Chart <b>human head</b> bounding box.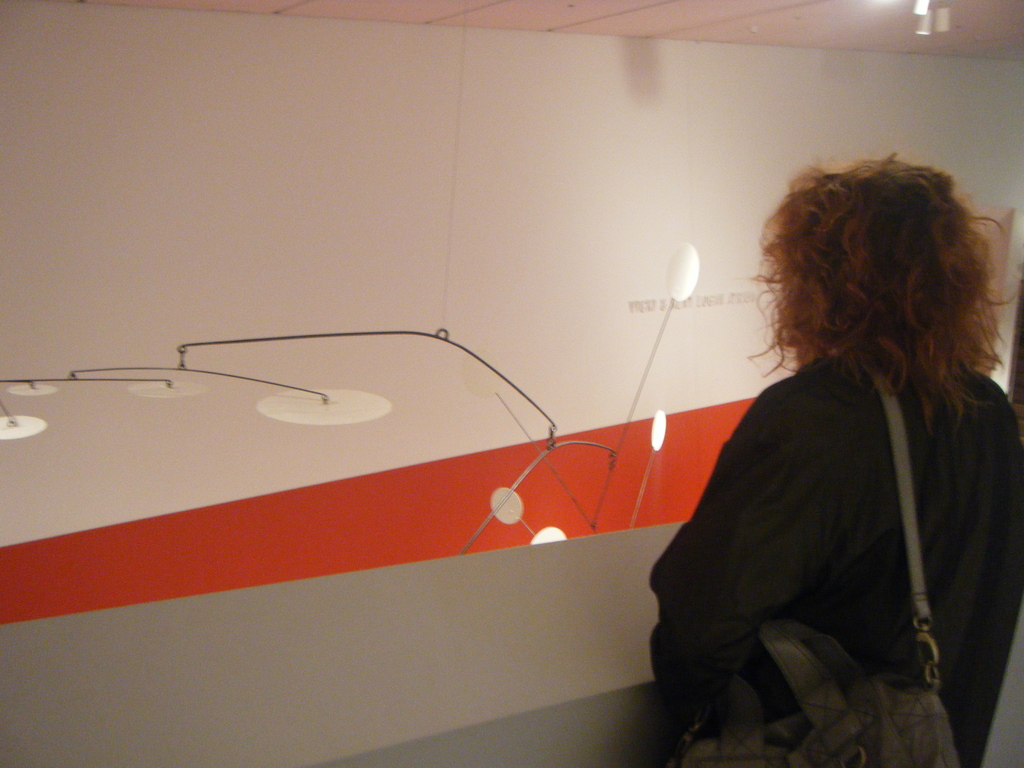
Charted: bbox=(752, 159, 973, 395).
